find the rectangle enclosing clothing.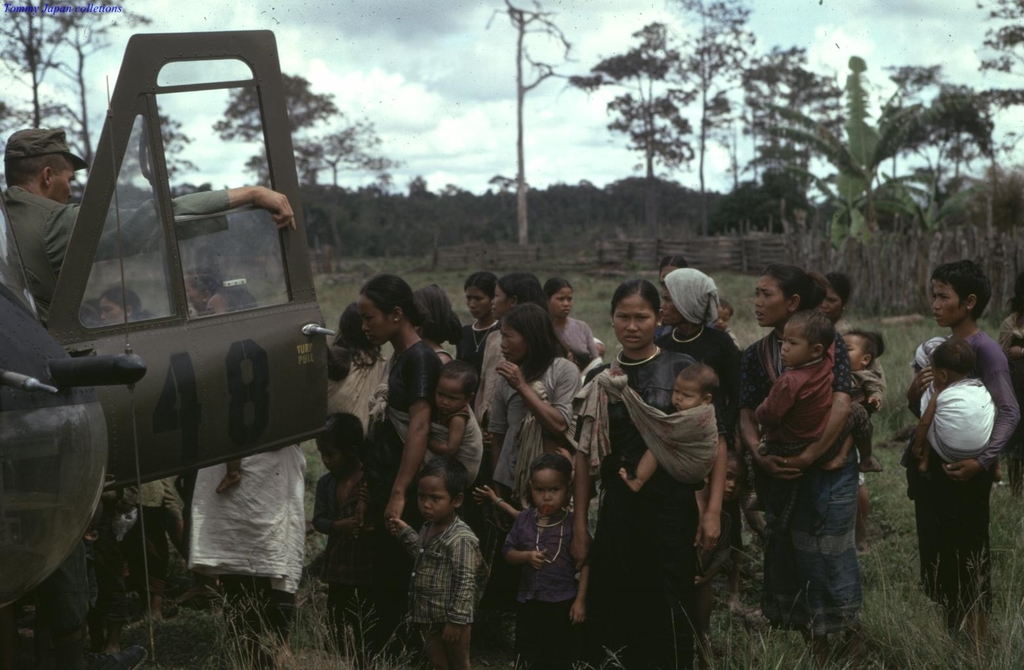
556 317 597 359.
